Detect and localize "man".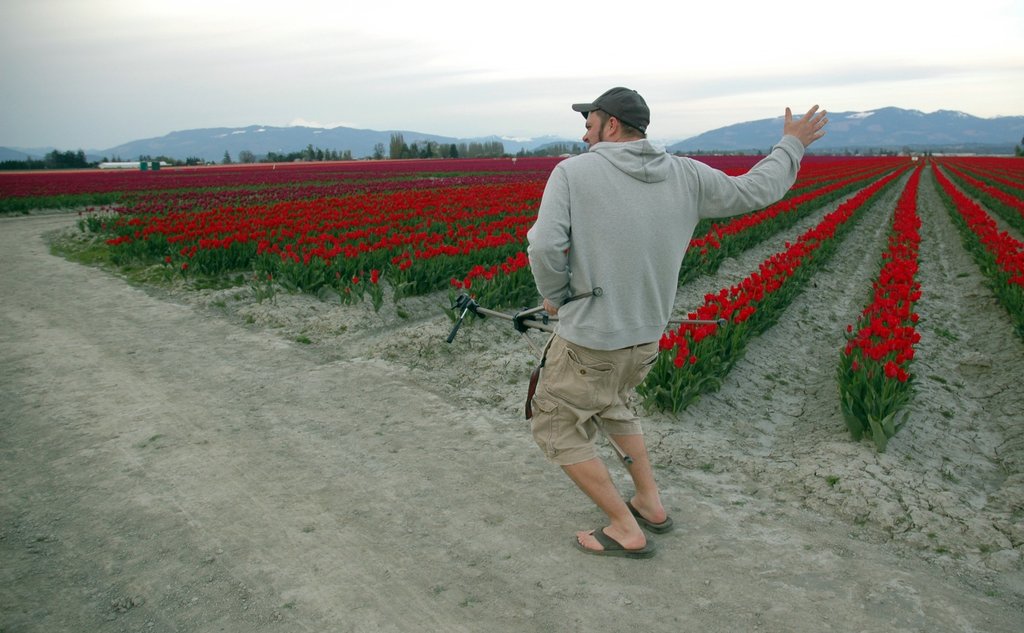
Localized at {"left": 525, "top": 84, "right": 816, "bottom": 498}.
